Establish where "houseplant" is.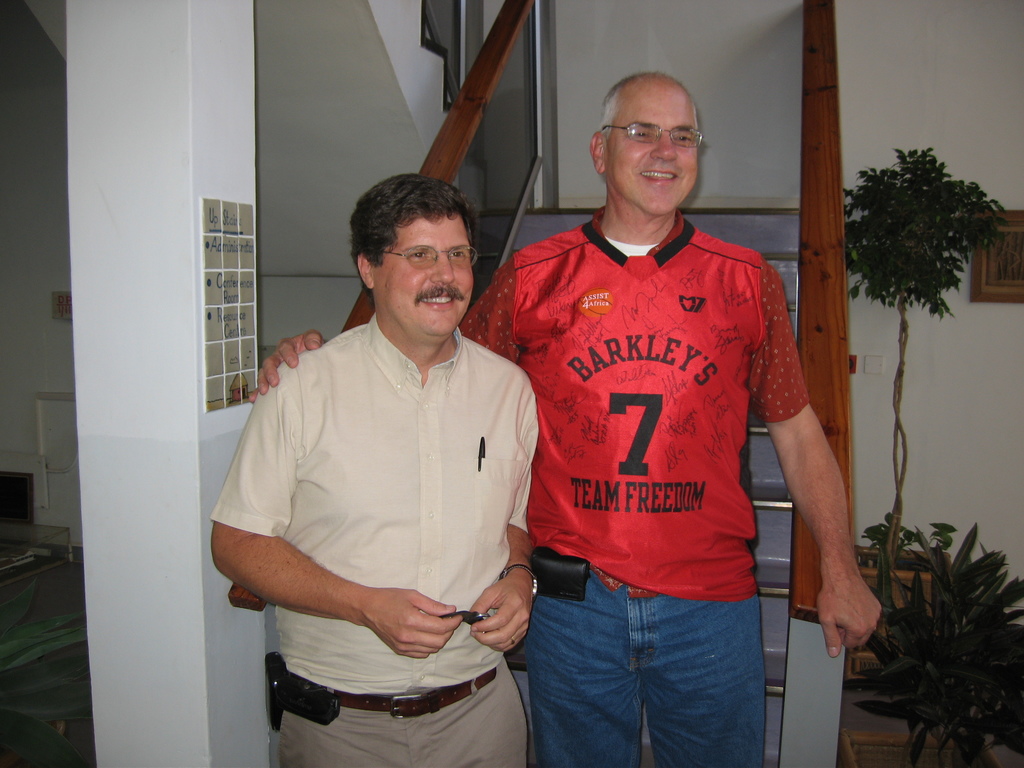
Established at l=845, t=129, r=997, b=643.
